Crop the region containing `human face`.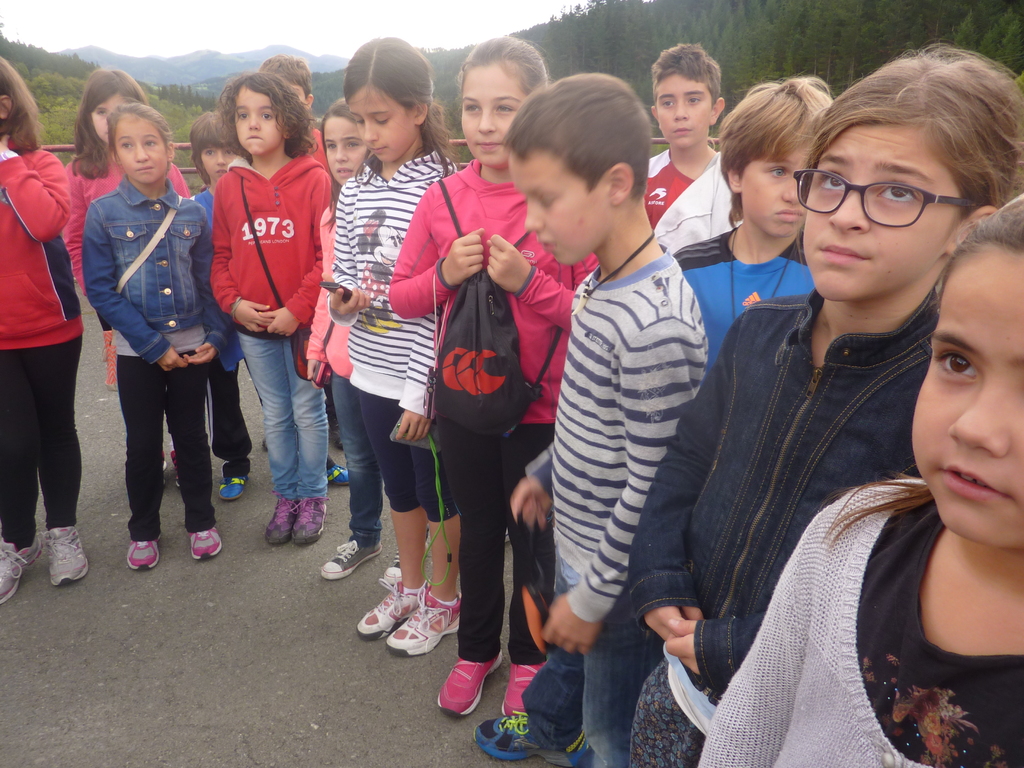
Crop region: 348/88/407/161.
